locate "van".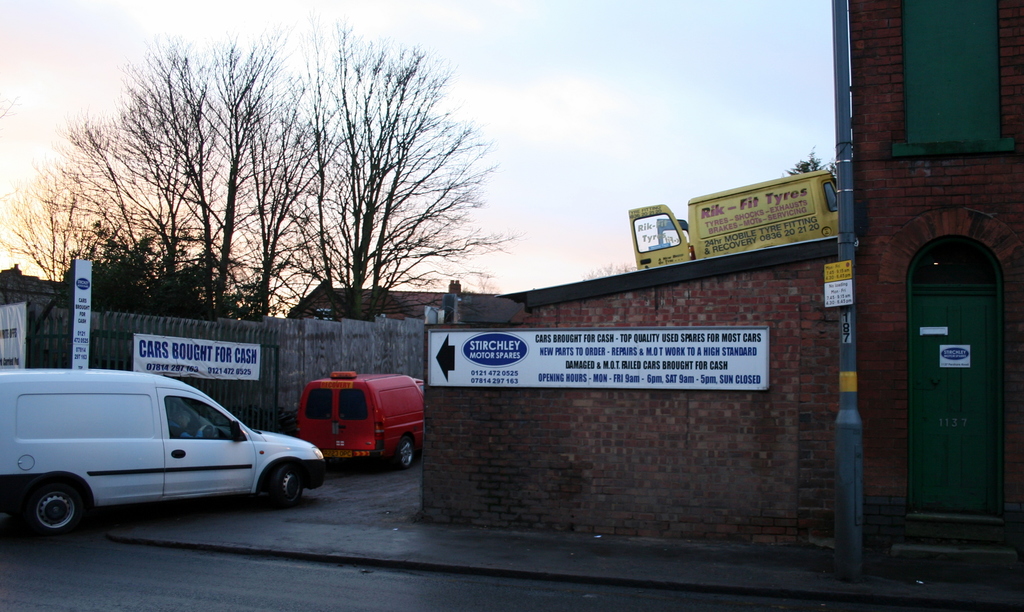
Bounding box: 294,369,421,472.
